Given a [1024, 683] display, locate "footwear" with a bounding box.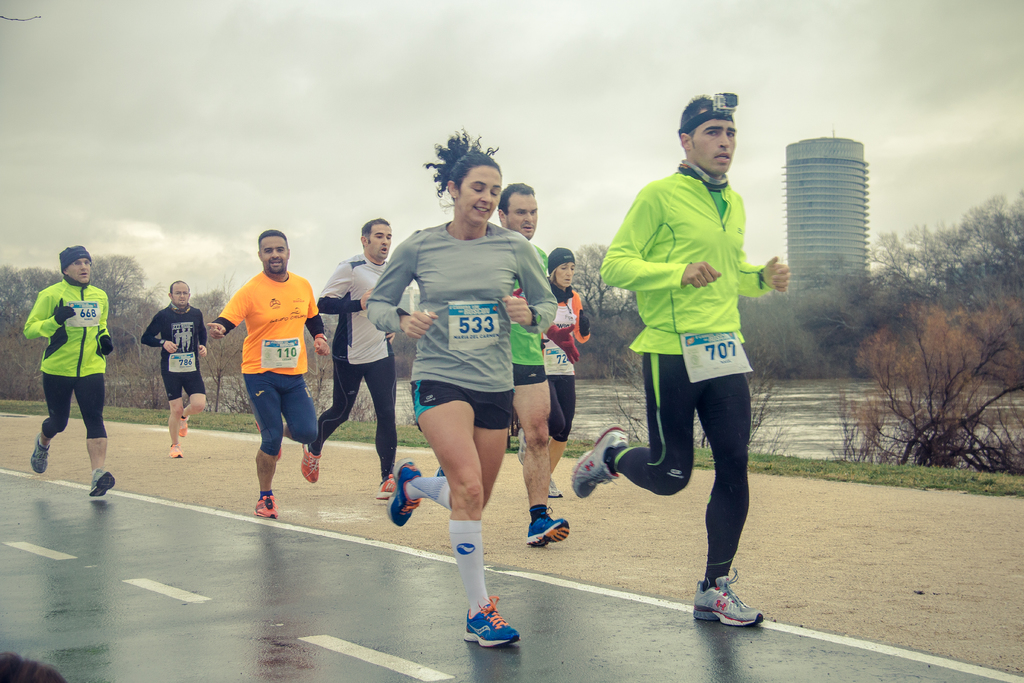
Located: [left=92, top=465, right=123, bottom=502].
